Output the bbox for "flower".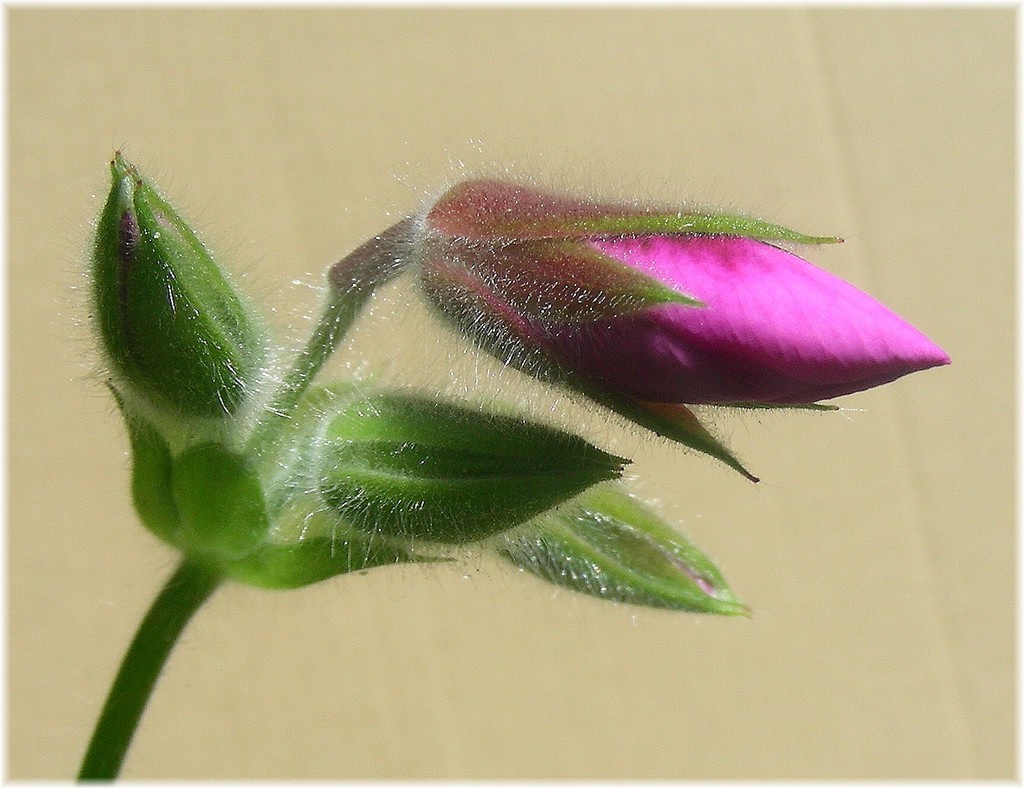
413, 209, 951, 478.
